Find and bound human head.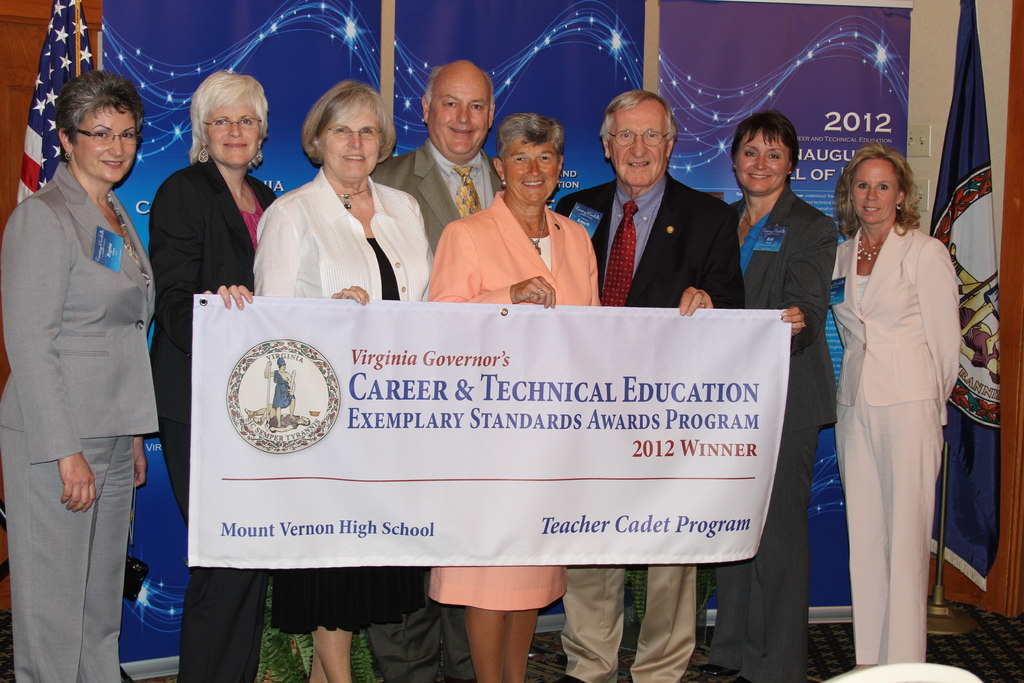
Bound: x1=729 y1=113 x2=800 y2=198.
